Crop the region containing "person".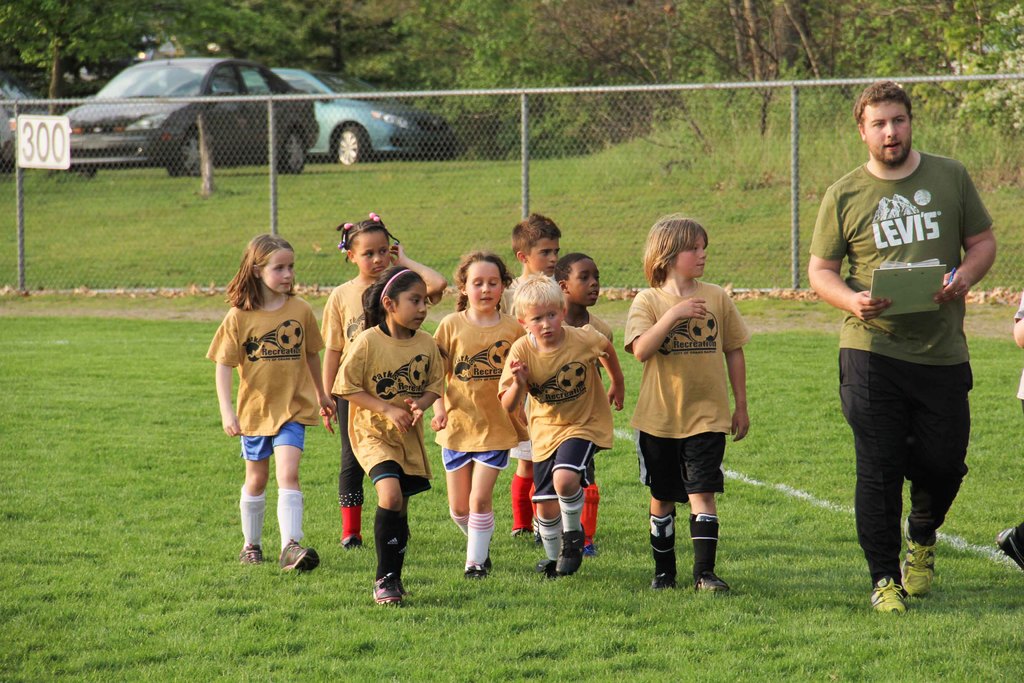
Crop region: box=[202, 210, 620, 604].
